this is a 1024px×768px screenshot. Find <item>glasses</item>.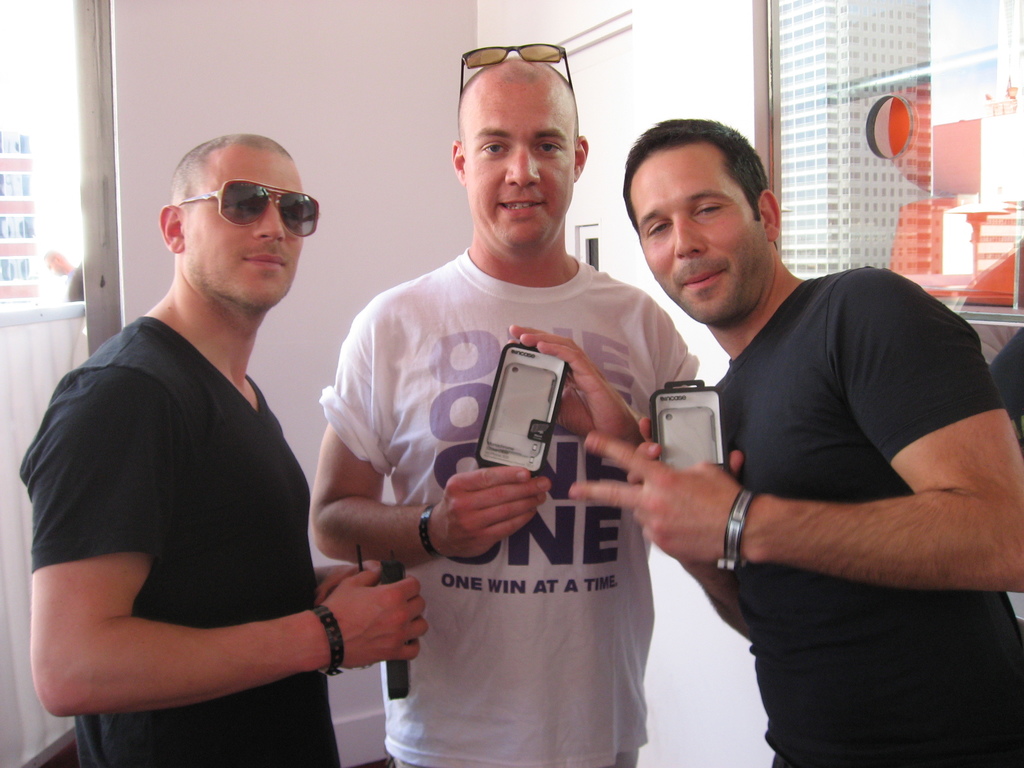
Bounding box: bbox=(163, 182, 327, 241).
